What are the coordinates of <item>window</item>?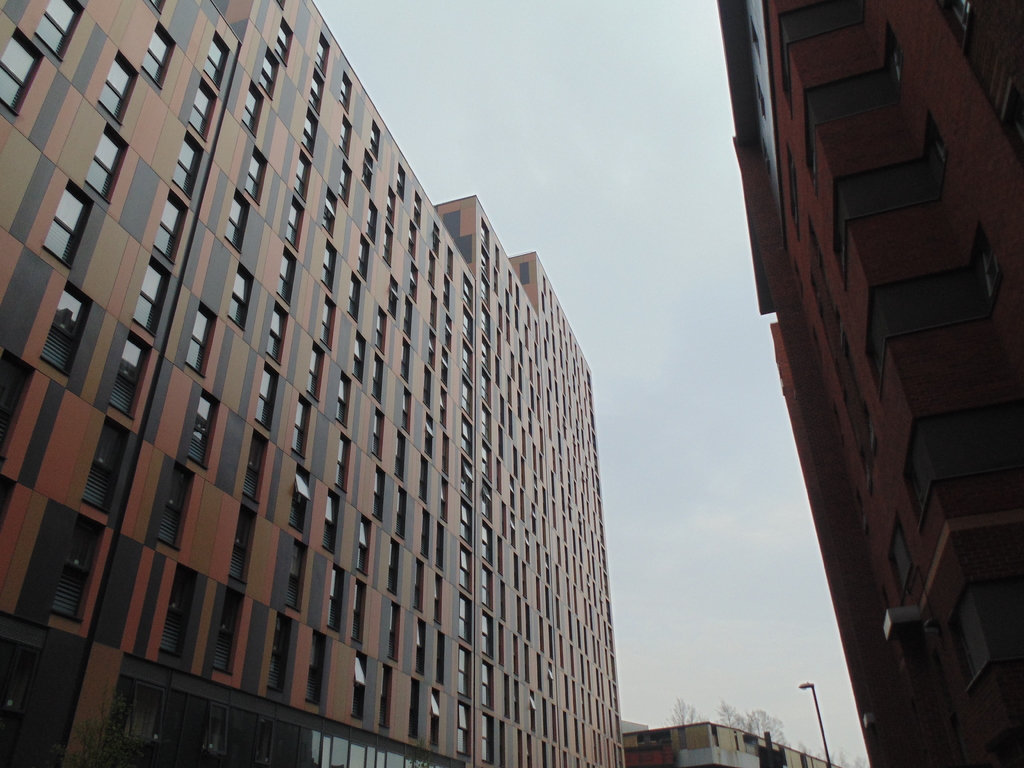
[86,417,131,511].
